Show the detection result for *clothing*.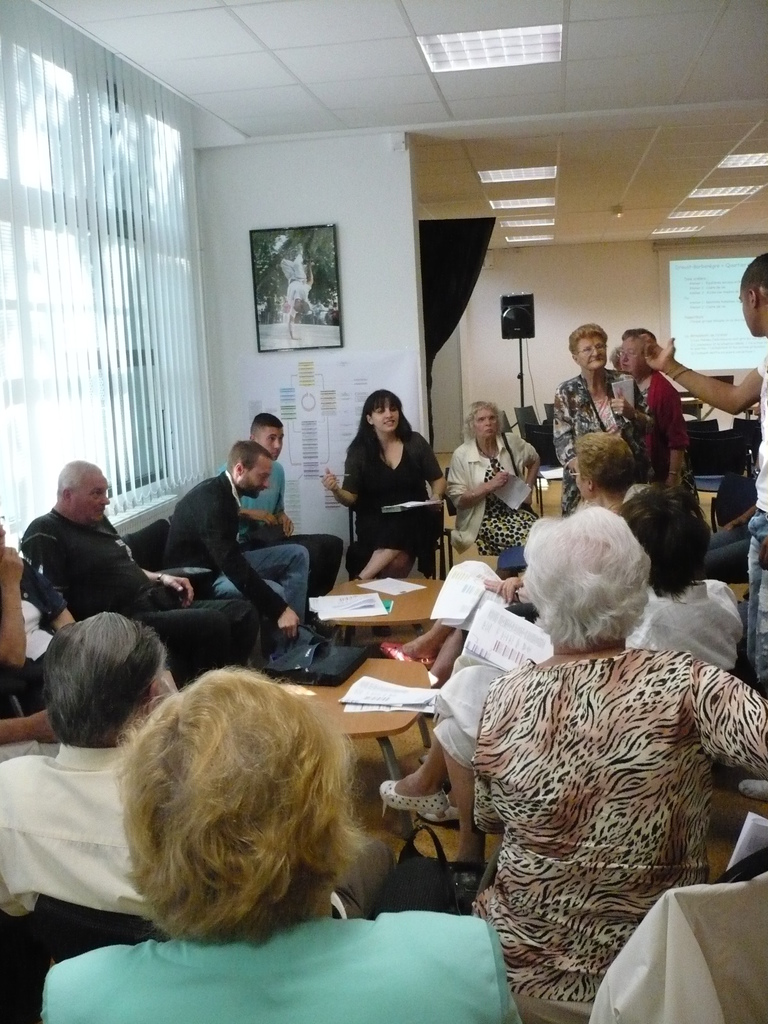
left=45, top=912, right=510, bottom=1023.
